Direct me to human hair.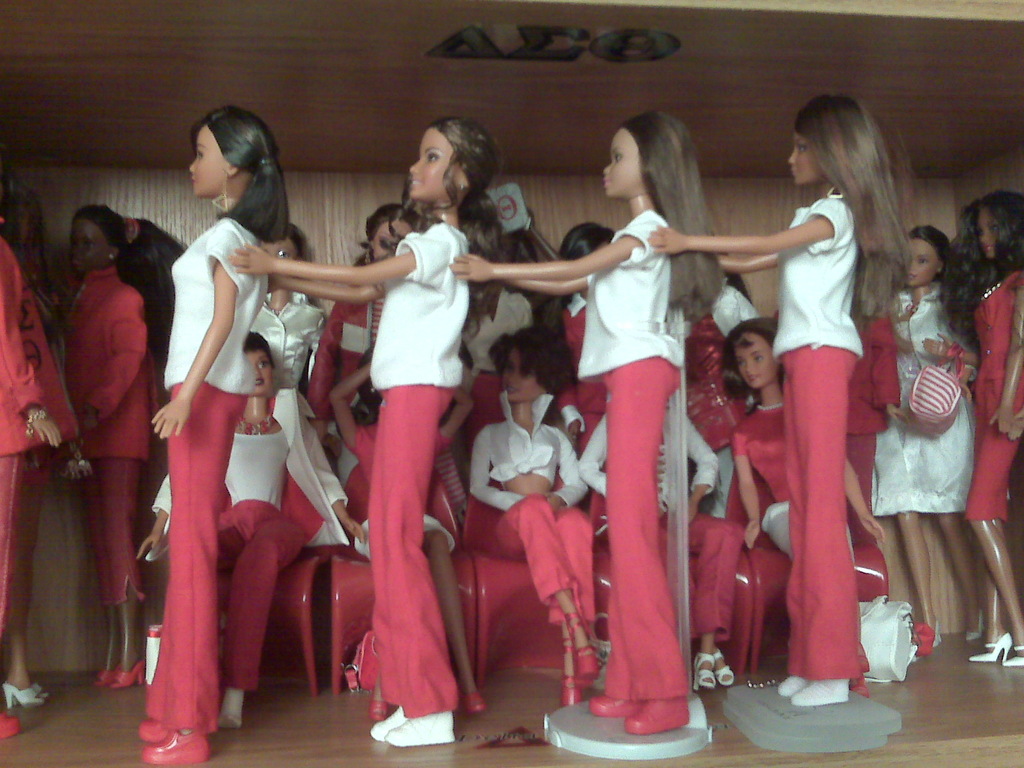
Direction: select_region(911, 228, 960, 331).
